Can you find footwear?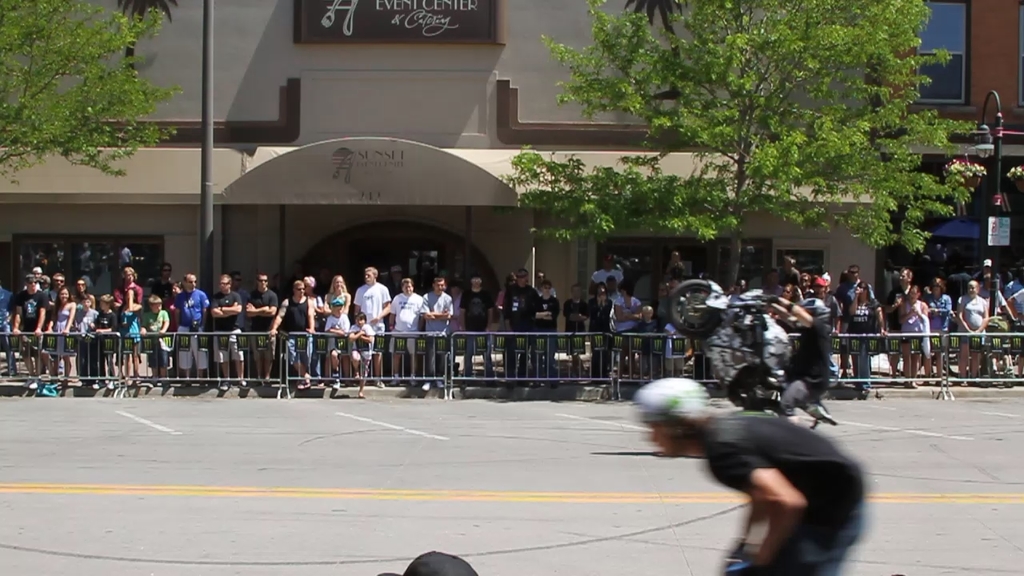
Yes, bounding box: x1=406, y1=376, x2=422, y2=388.
